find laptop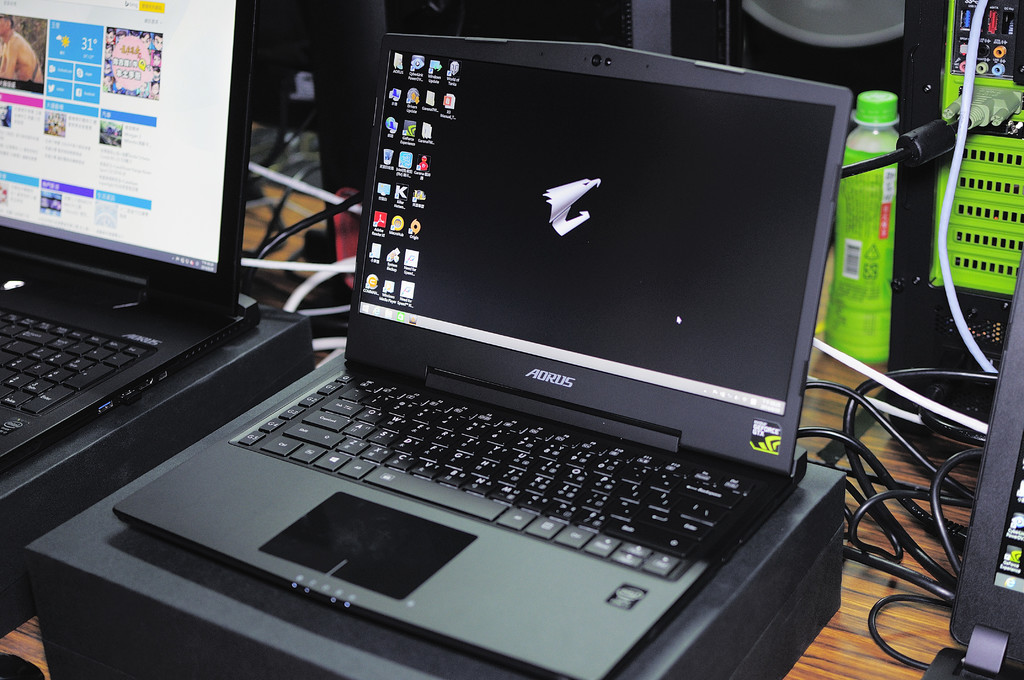
bbox=[0, 0, 264, 469]
